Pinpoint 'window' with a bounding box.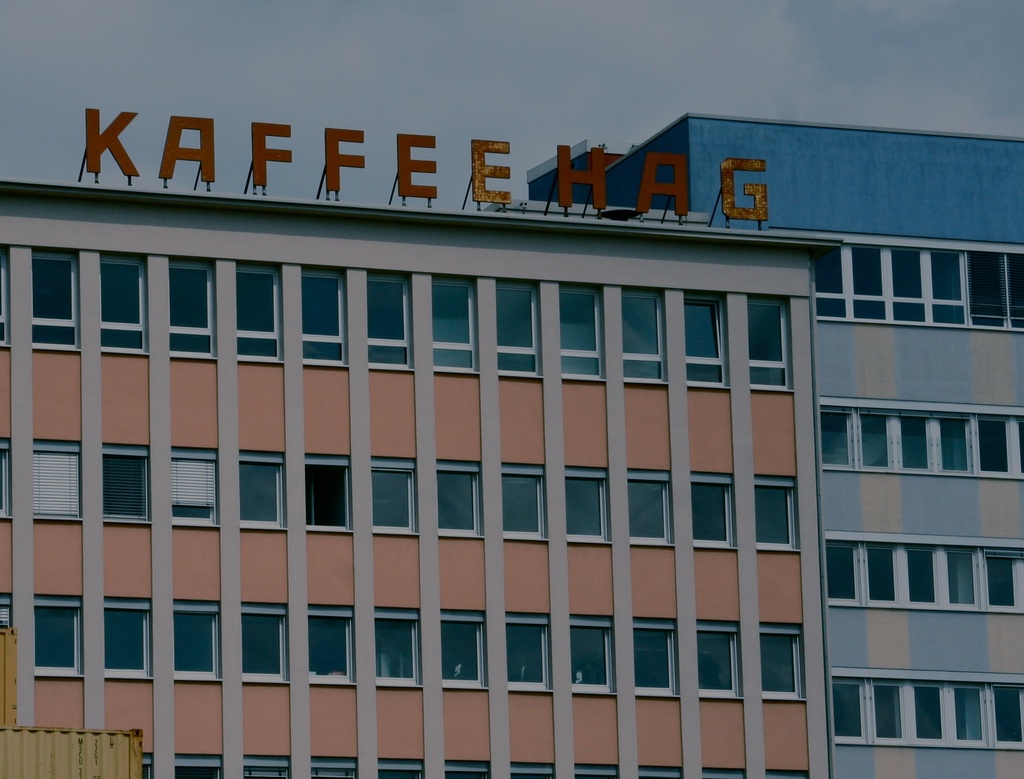
detection(305, 607, 348, 685).
